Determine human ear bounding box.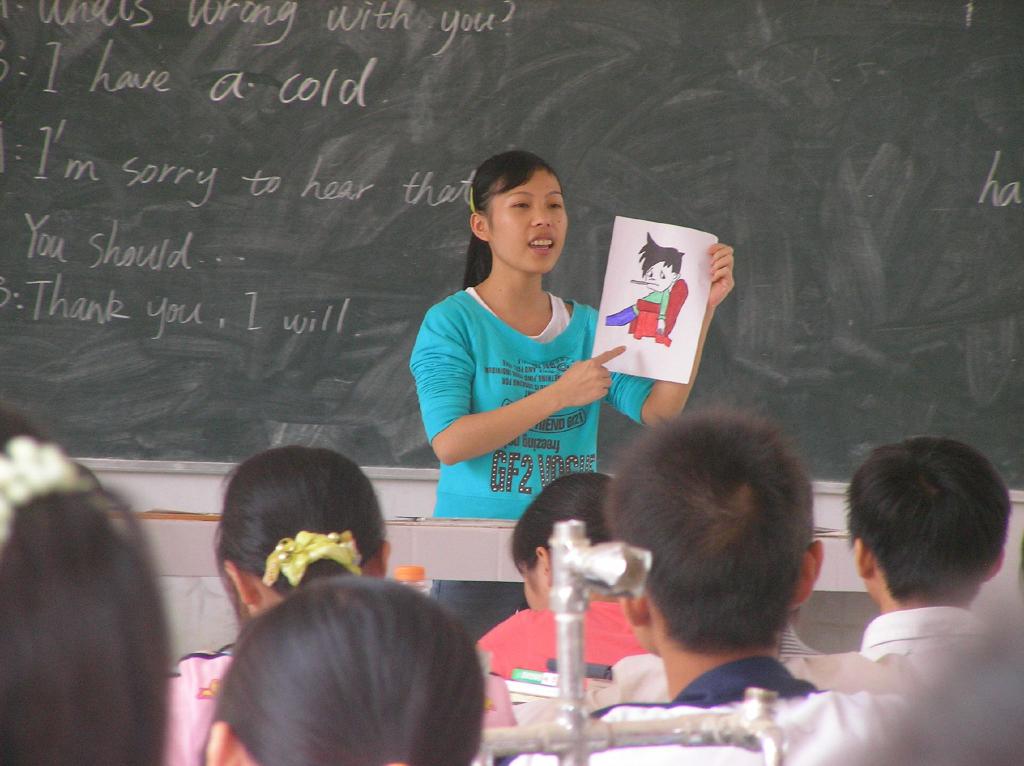
Determined: x1=472, y1=211, x2=493, y2=243.
